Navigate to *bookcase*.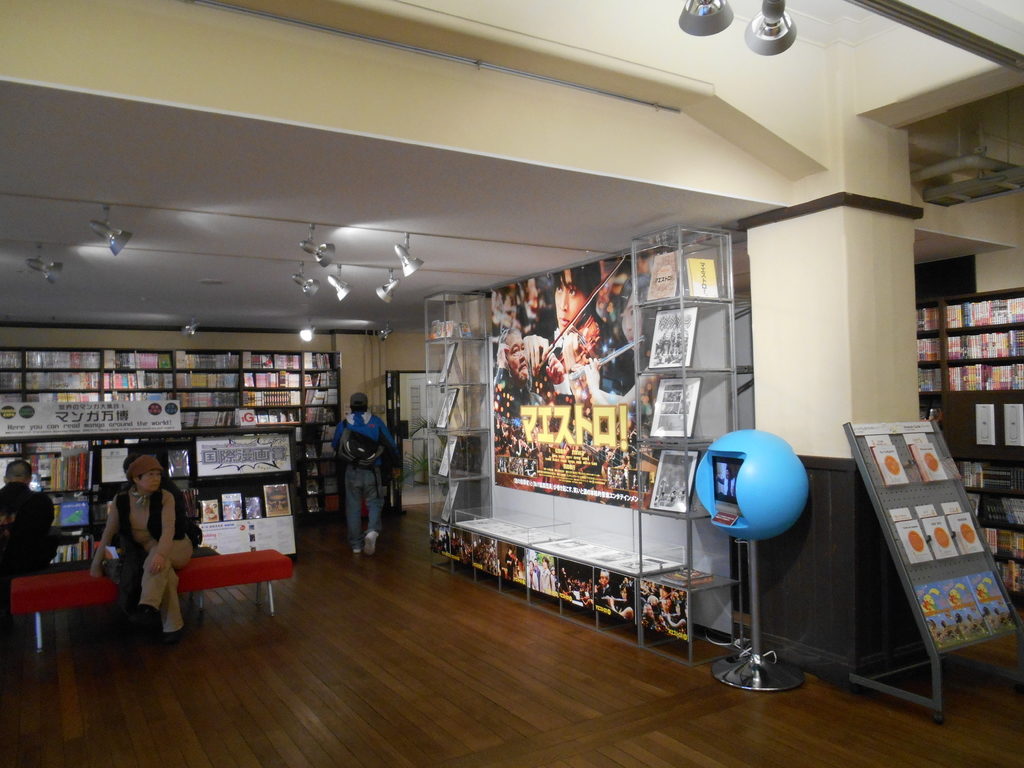
Navigation target: [918, 285, 1023, 607].
